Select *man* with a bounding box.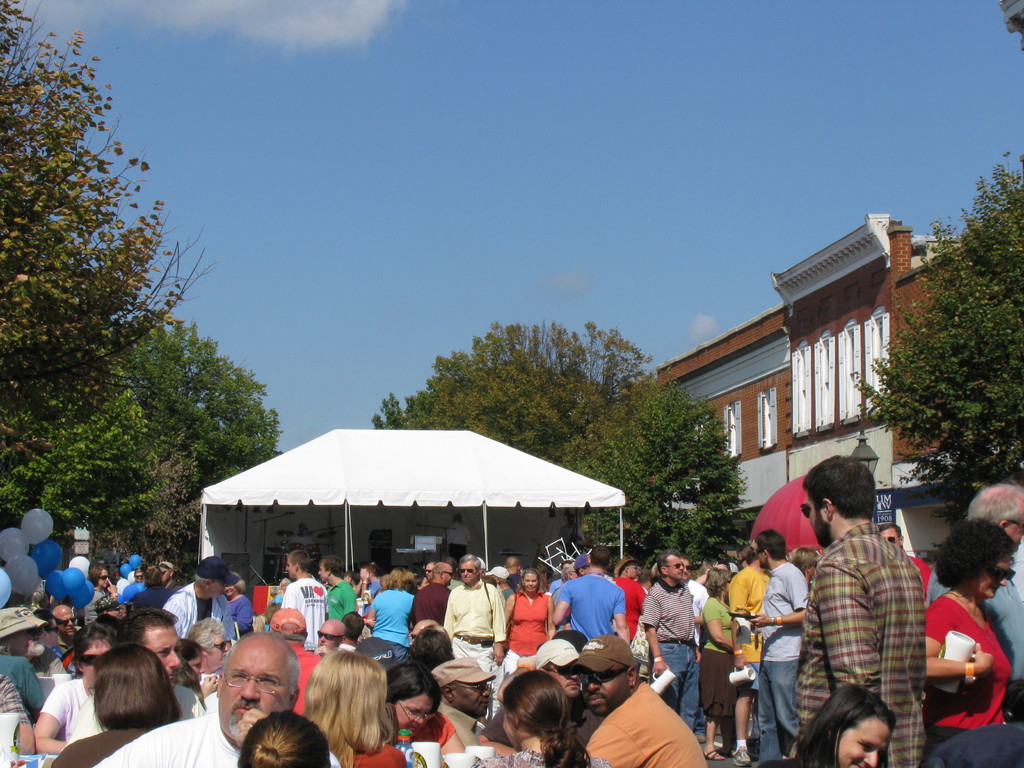
572, 634, 705, 767.
